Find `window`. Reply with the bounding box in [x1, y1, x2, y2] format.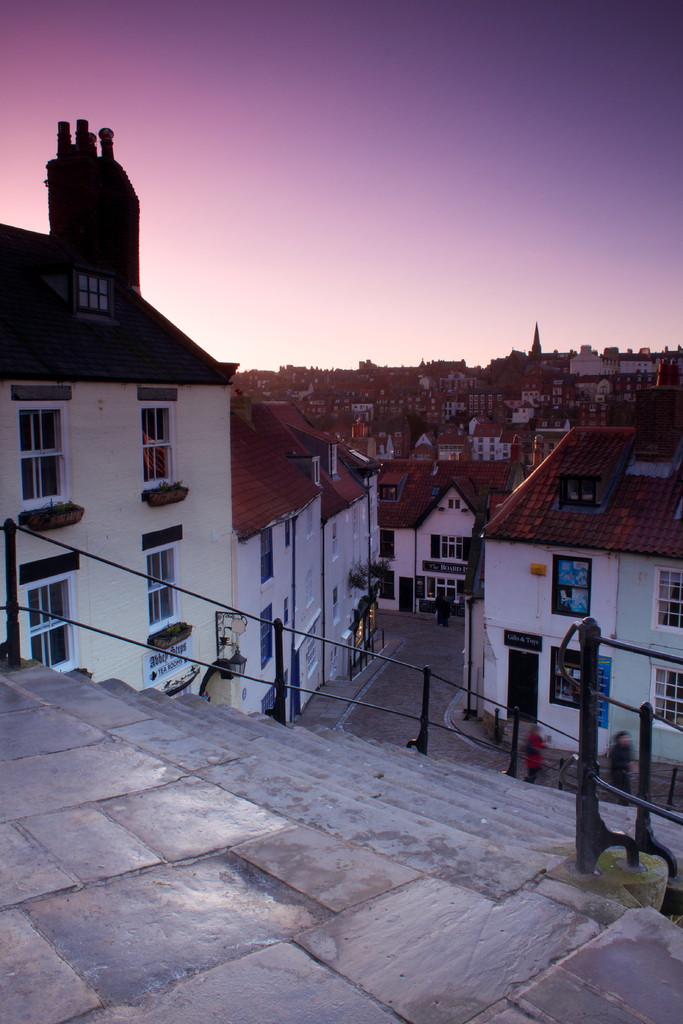
[658, 571, 682, 636].
